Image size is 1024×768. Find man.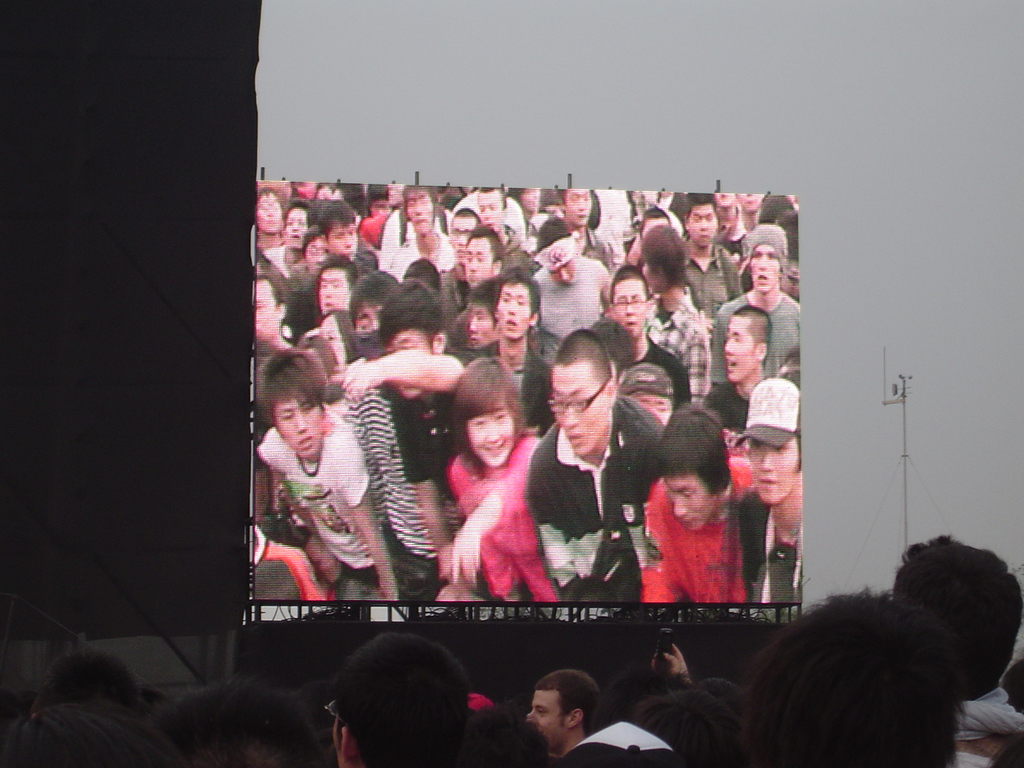
bbox=[311, 252, 362, 316].
